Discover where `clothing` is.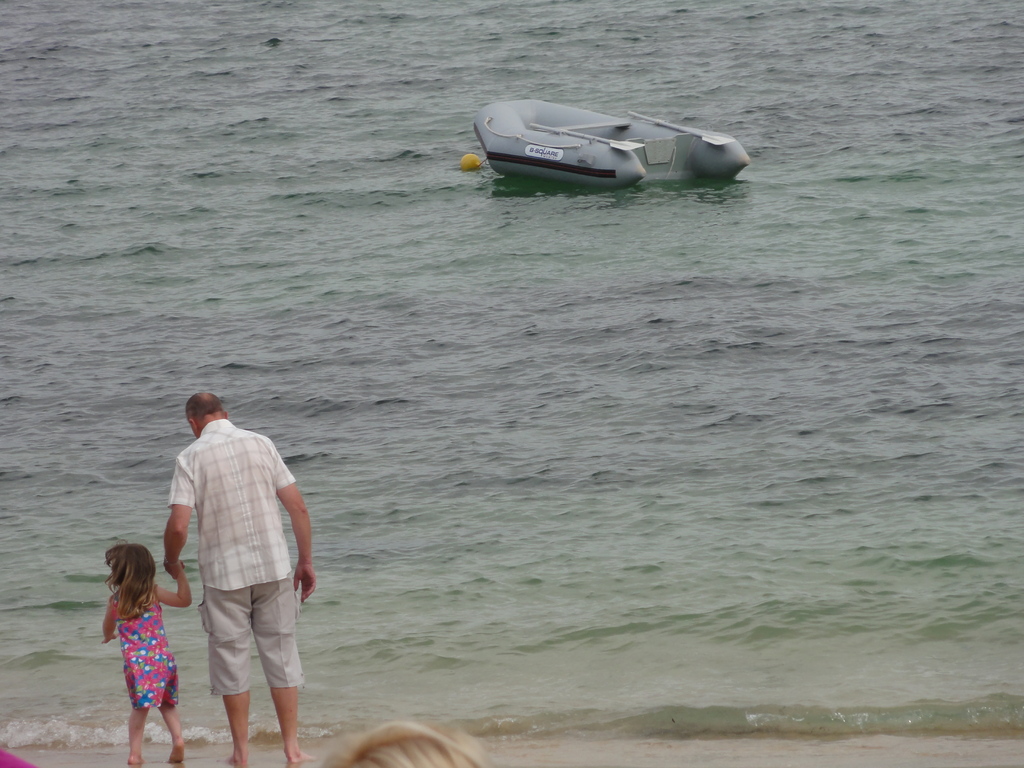
Discovered at Rect(148, 415, 291, 719).
